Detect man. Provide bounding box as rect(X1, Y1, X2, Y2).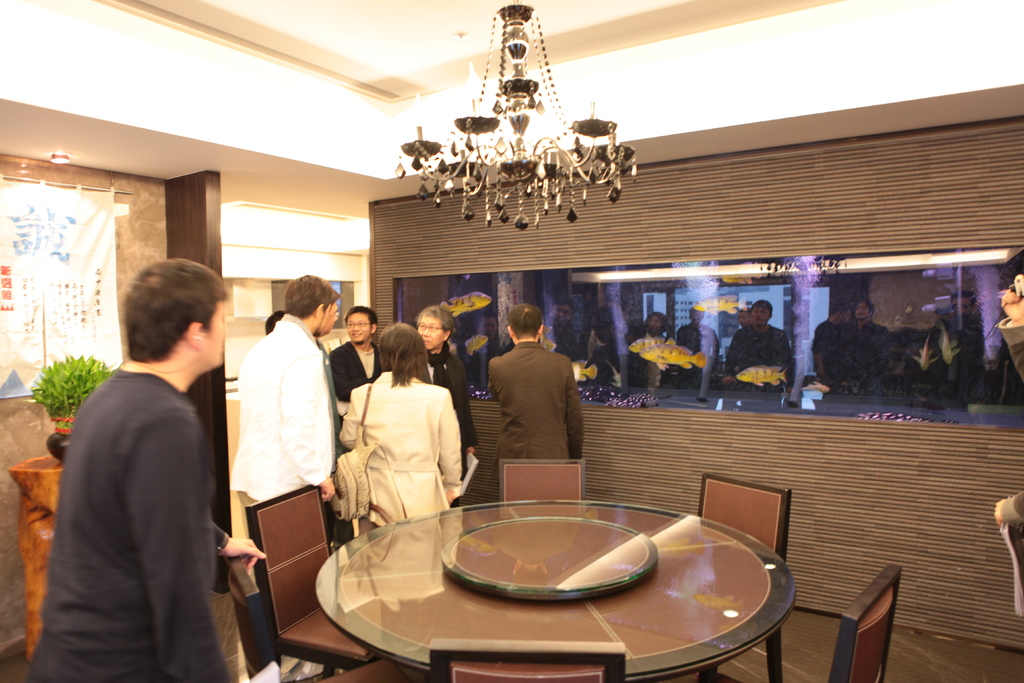
rect(328, 307, 385, 404).
